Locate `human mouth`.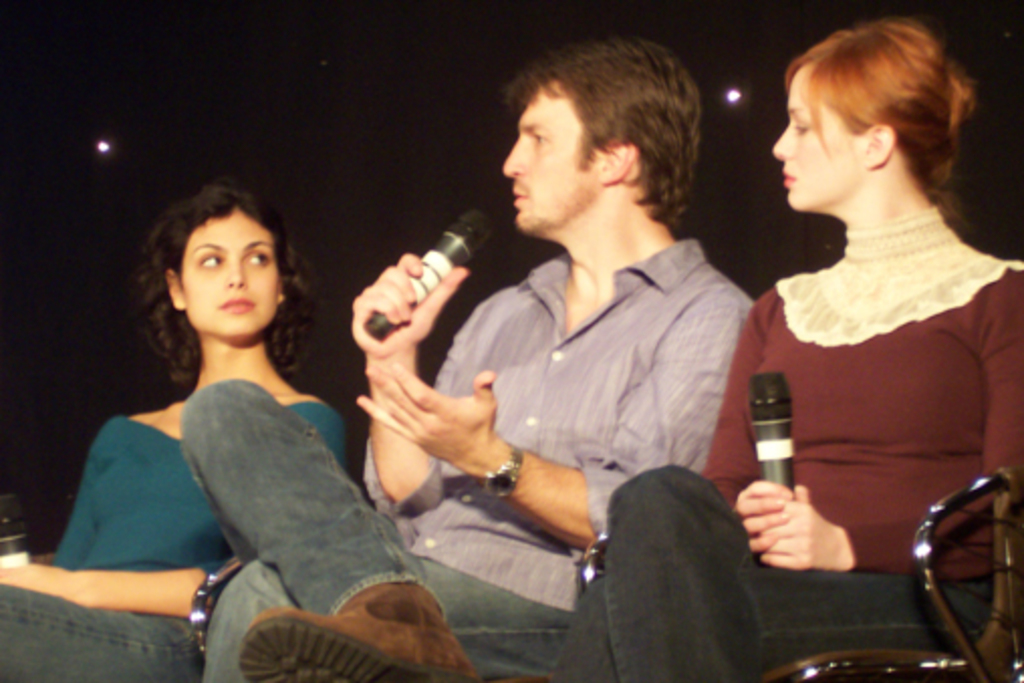
Bounding box: 784/175/796/183.
